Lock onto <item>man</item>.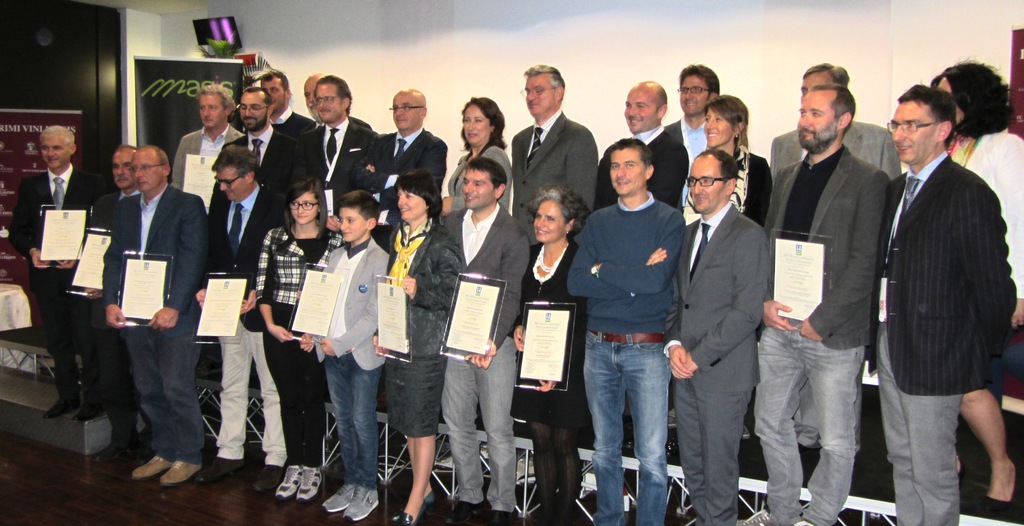
Locked: {"x1": 91, "y1": 145, "x2": 140, "y2": 469}.
